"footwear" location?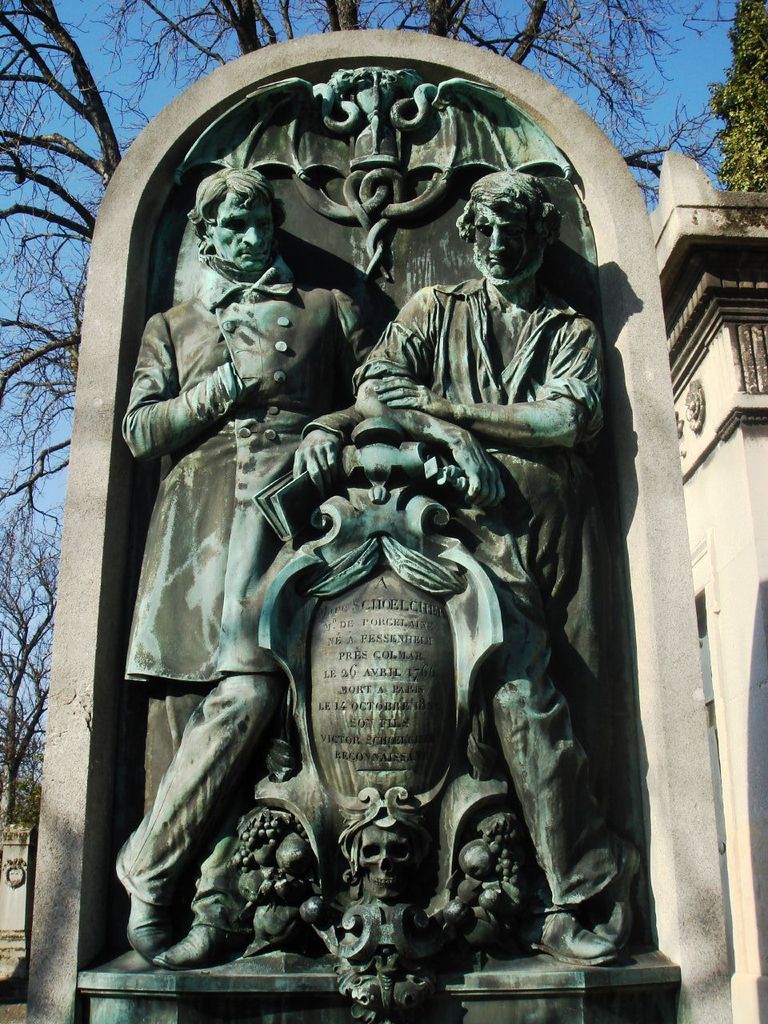
rect(534, 902, 615, 964)
